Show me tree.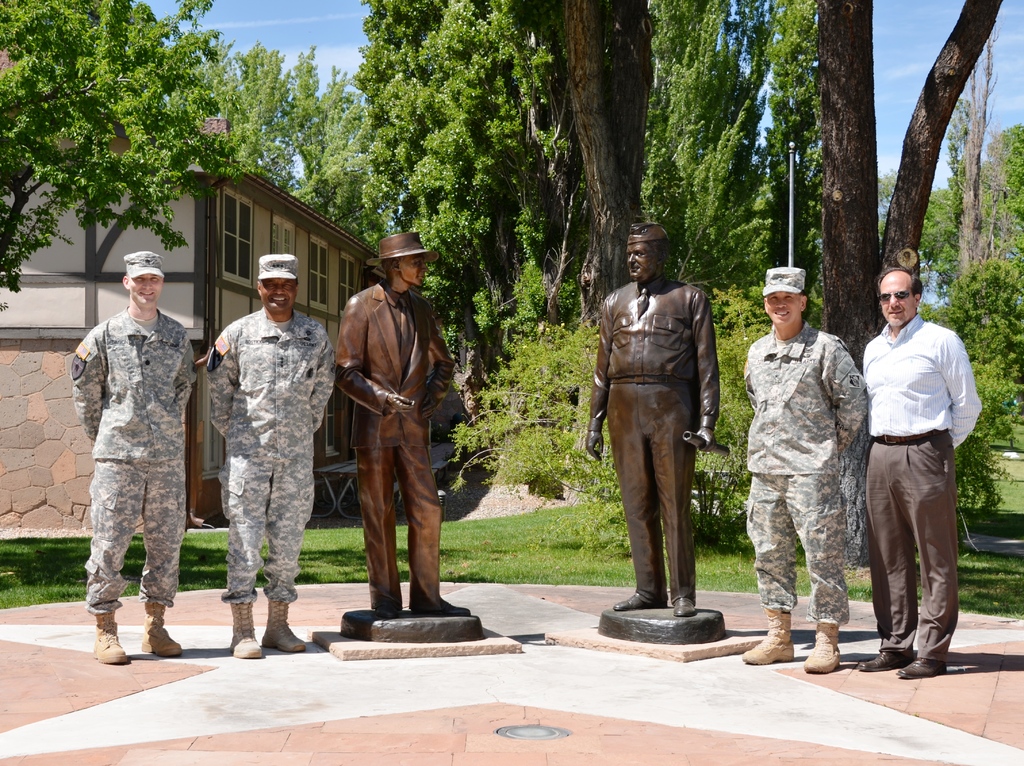
tree is here: (384,3,583,453).
